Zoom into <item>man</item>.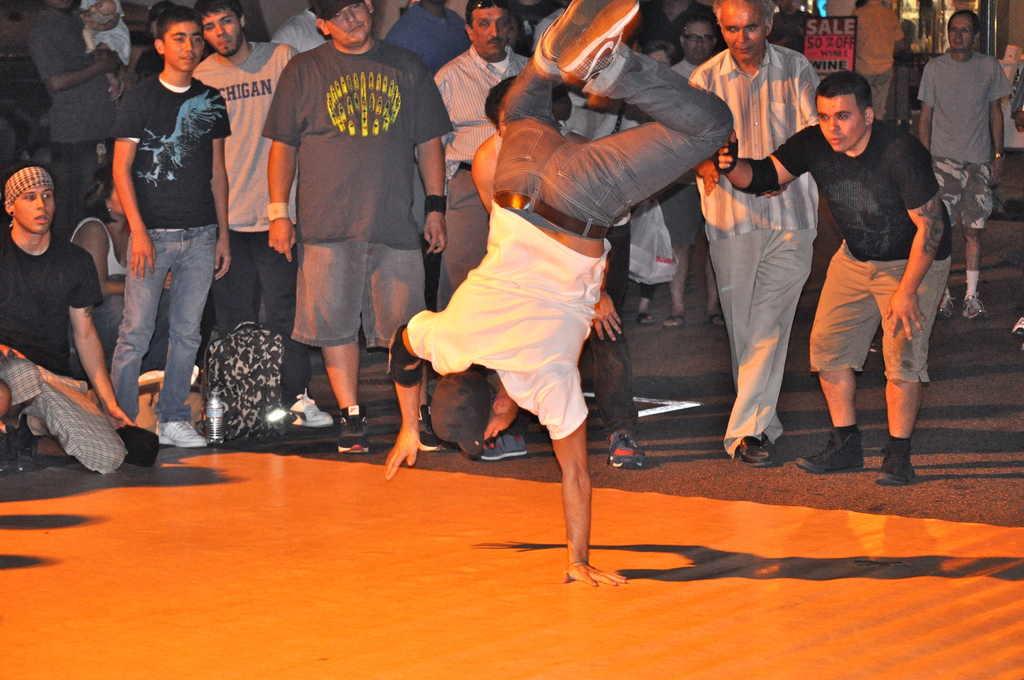
Zoom target: x1=657 y1=18 x2=726 y2=329.
